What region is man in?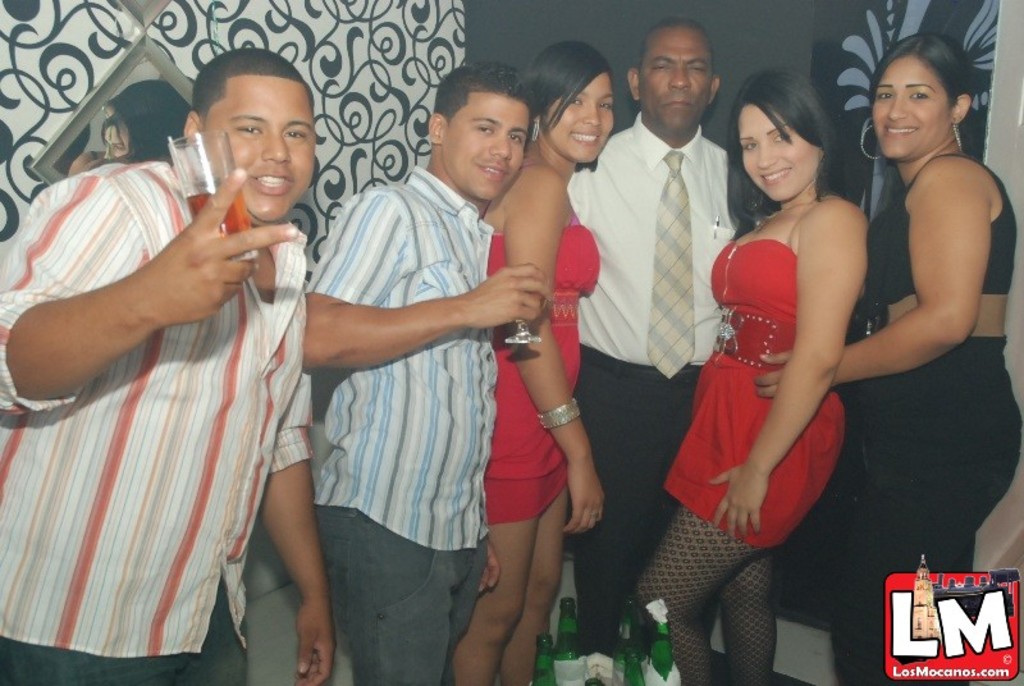
{"x1": 29, "y1": 35, "x2": 440, "y2": 673}.
